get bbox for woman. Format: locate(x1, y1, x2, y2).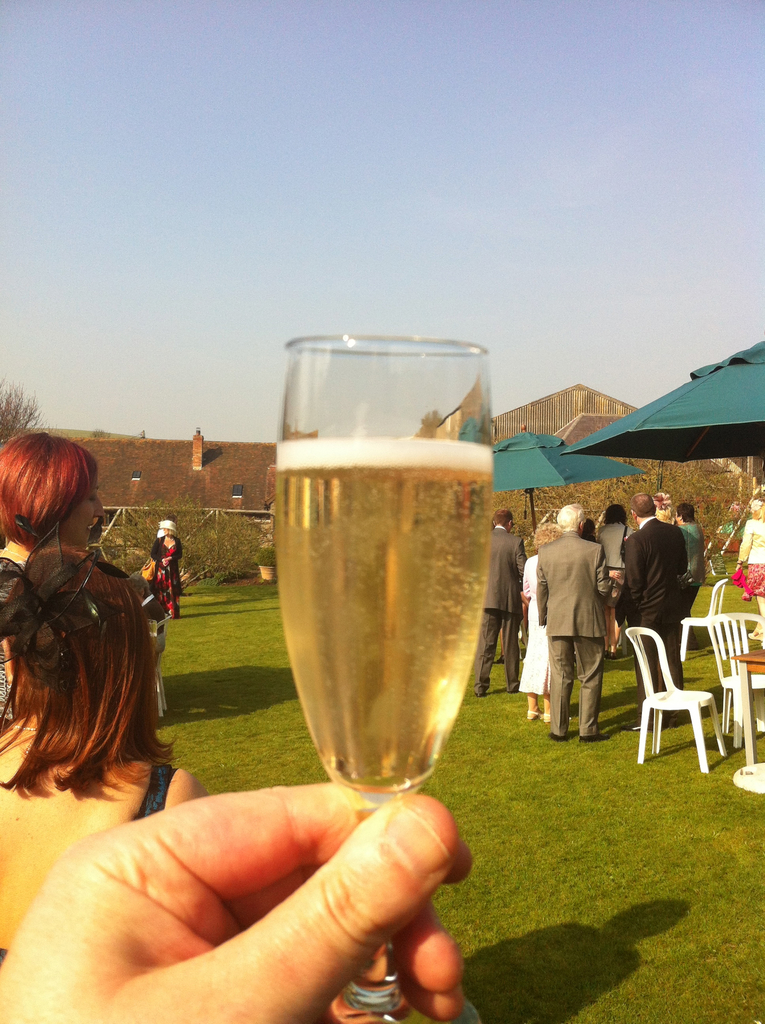
locate(736, 502, 764, 640).
